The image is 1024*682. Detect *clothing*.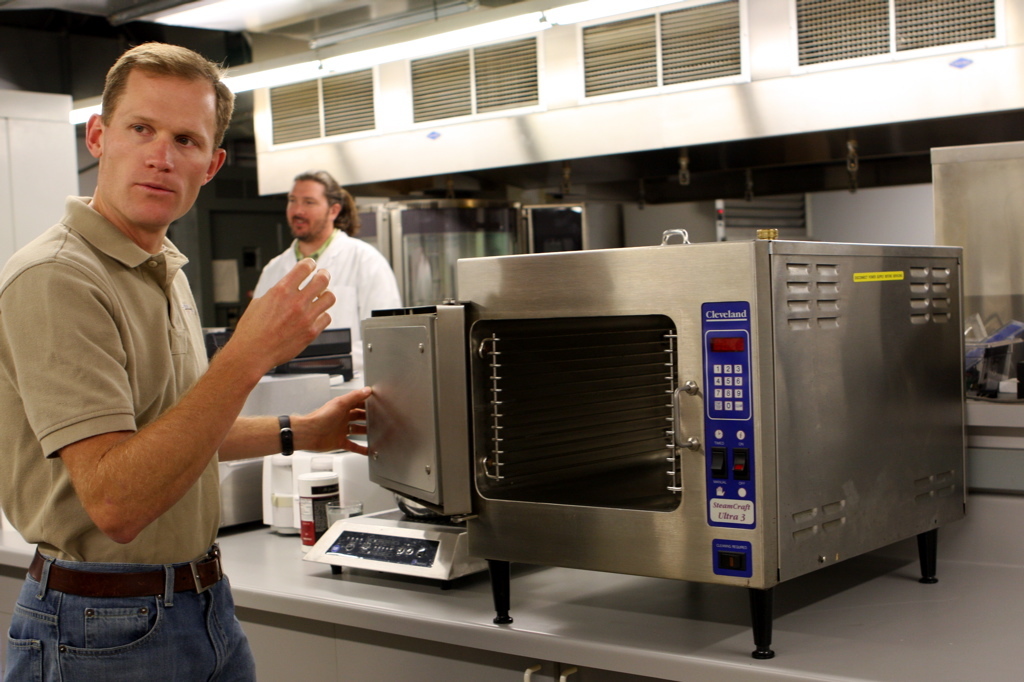
Detection: (x1=6, y1=550, x2=249, y2=681).
